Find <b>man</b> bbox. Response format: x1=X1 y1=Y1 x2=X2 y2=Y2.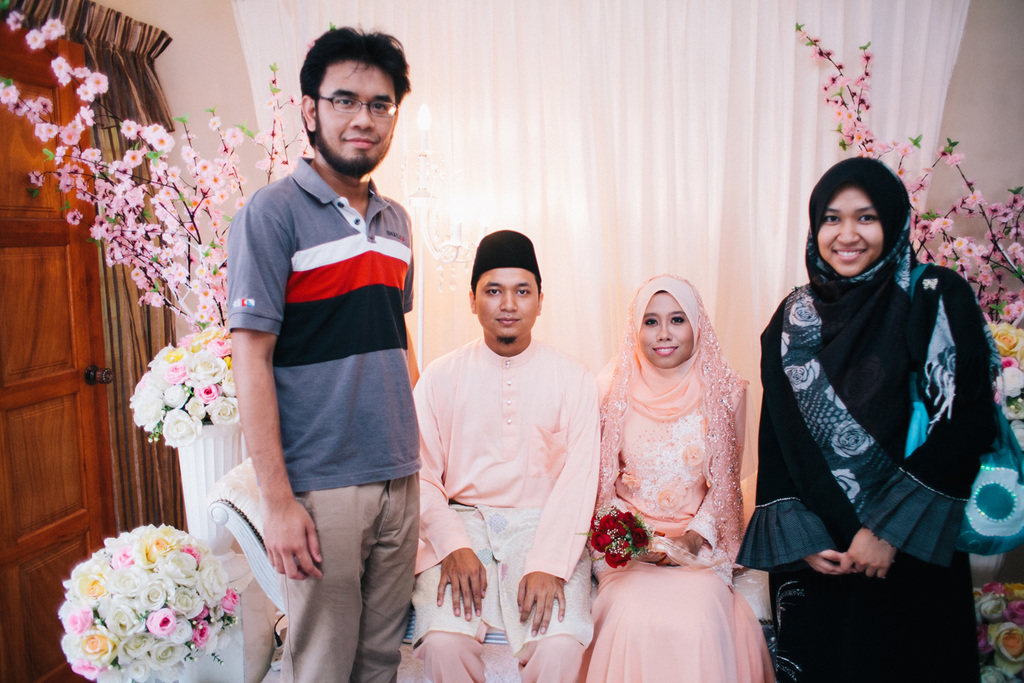
x1=415 y1=227 x2=590 y2=682.
